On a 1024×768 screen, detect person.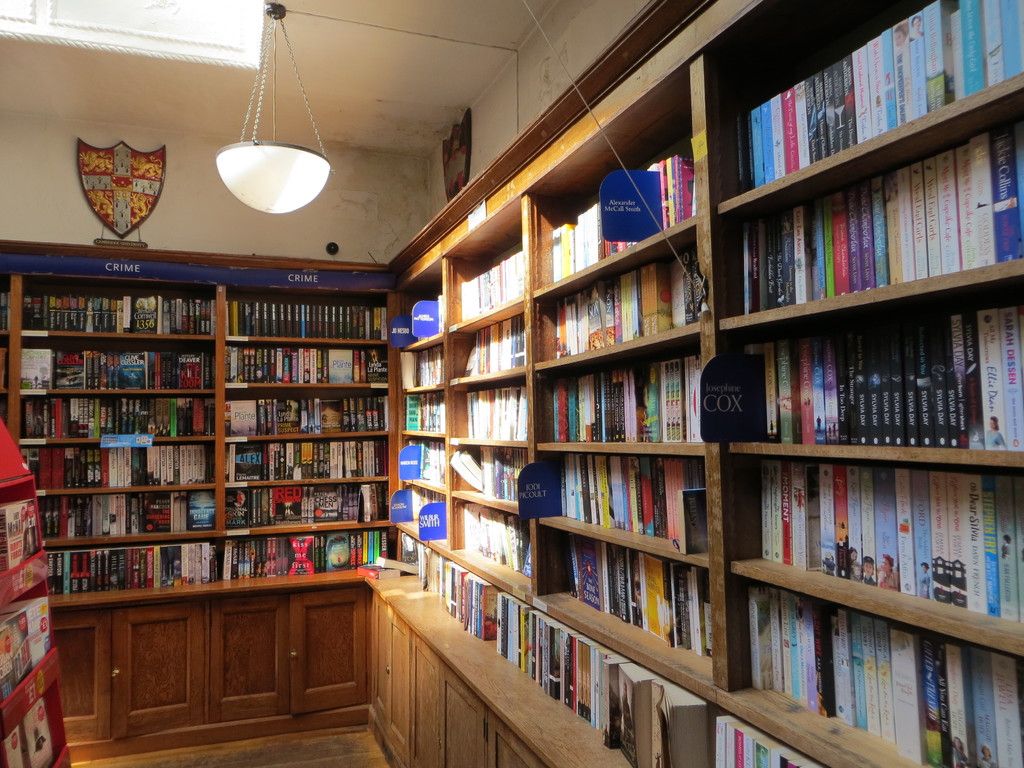
x1=919 y1=563 x2=932 y2=598.
